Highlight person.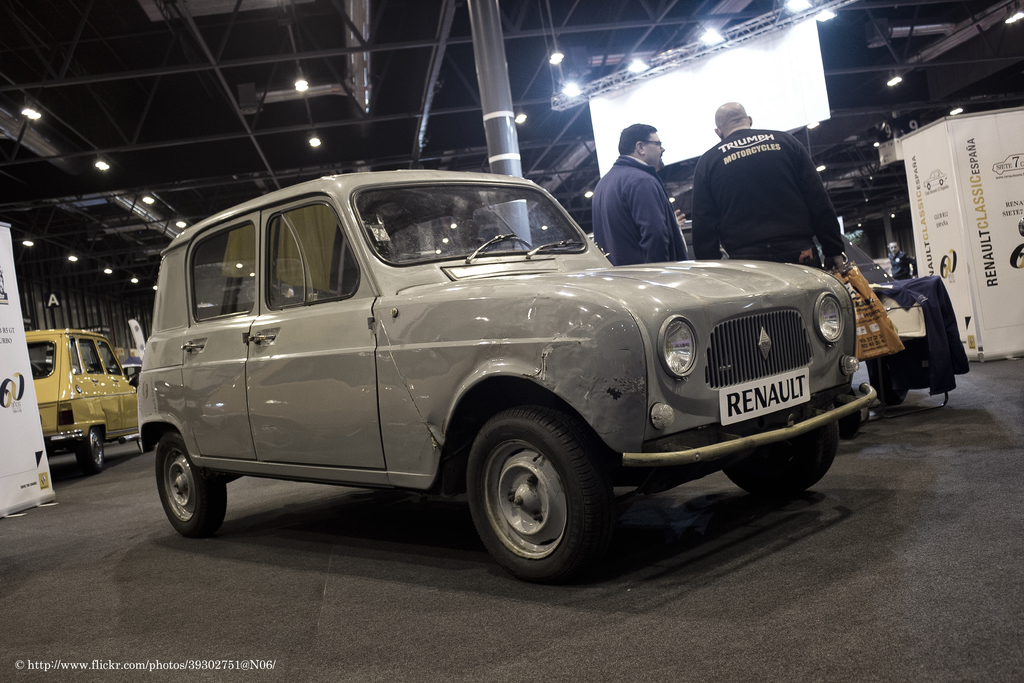
Highlighted region: 885:240:918:281.
